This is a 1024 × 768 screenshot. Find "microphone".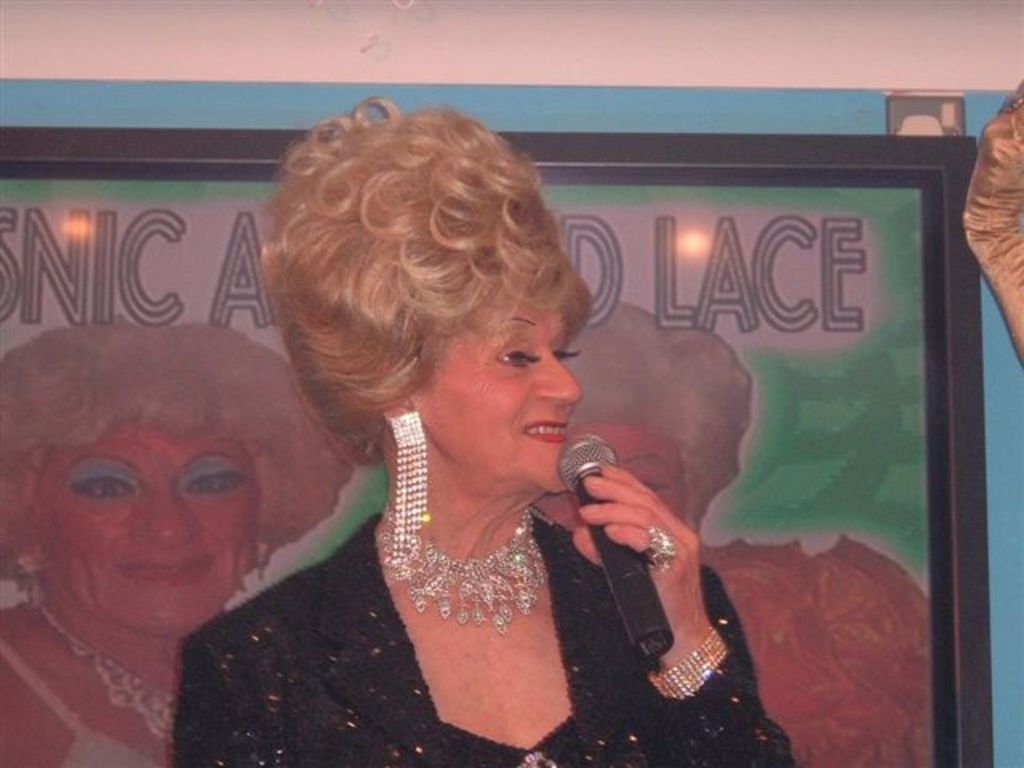
Bounding box: region(550, 438, 710, 645).
